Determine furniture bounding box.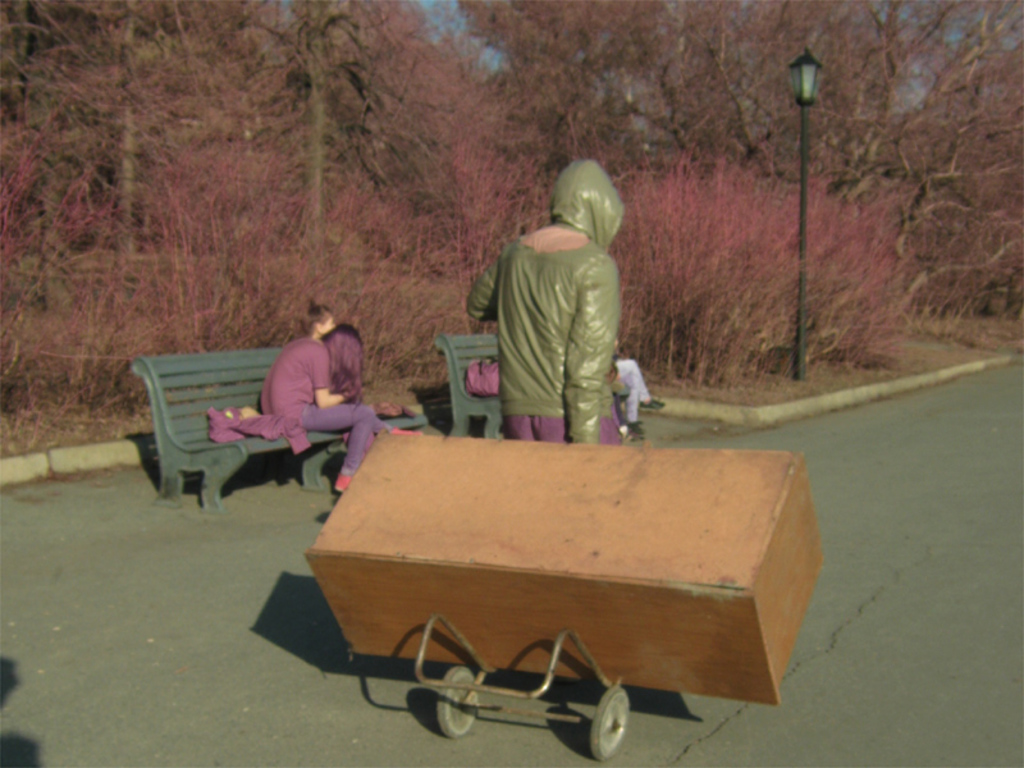
Determined: [133, 353, 428, 509].
